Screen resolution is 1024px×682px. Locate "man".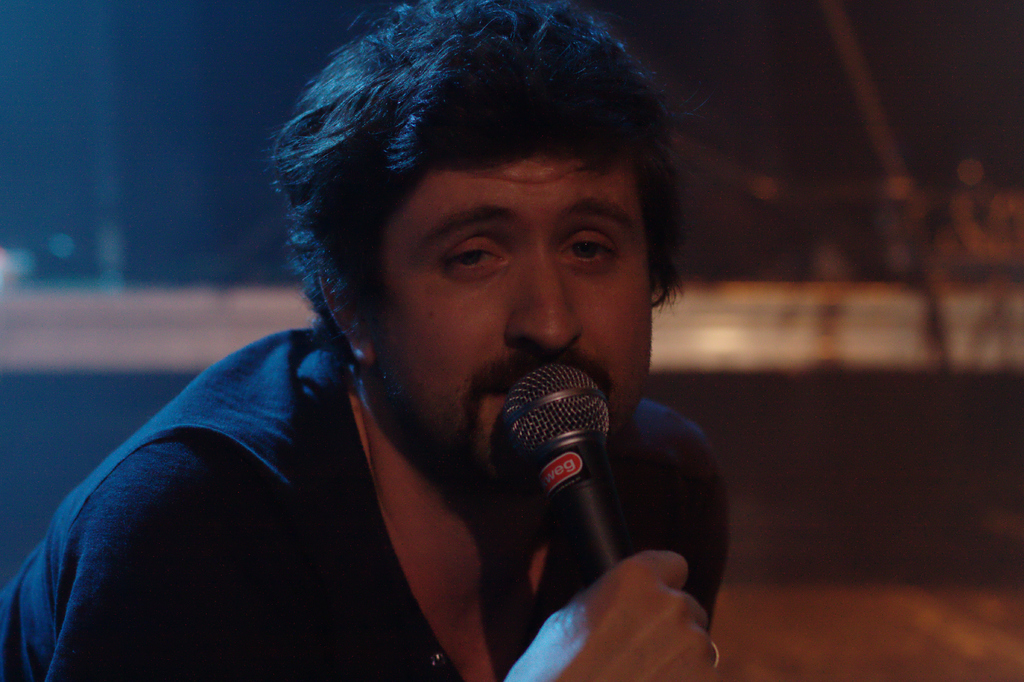
left=1, top=1, right=735, bottom=681.
